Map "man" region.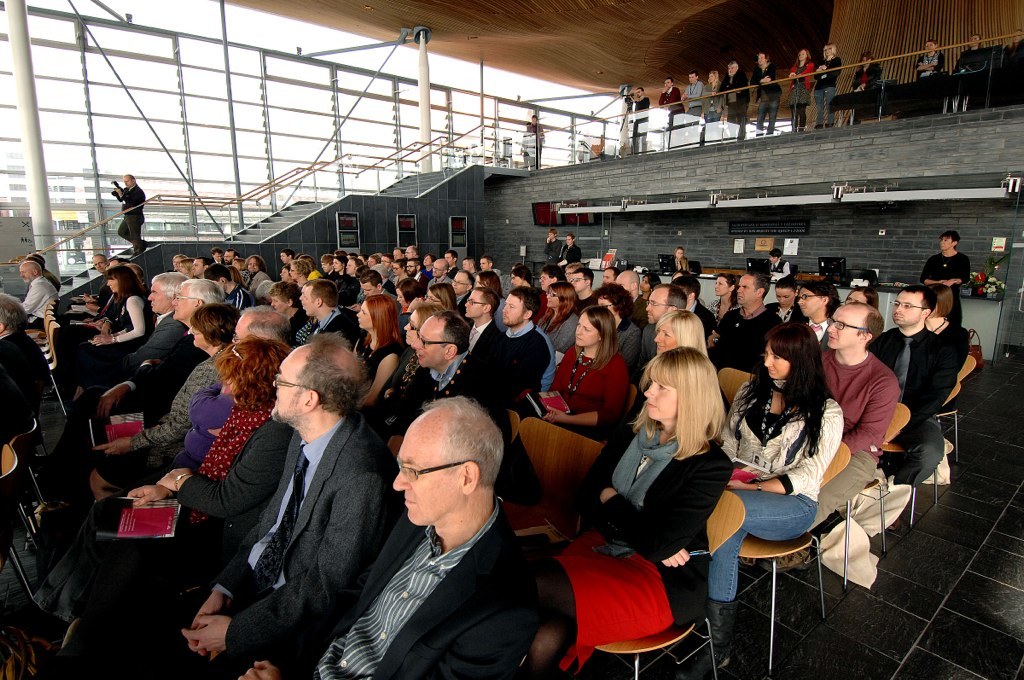
Mapped to detection(95, 274, 180, 382).
